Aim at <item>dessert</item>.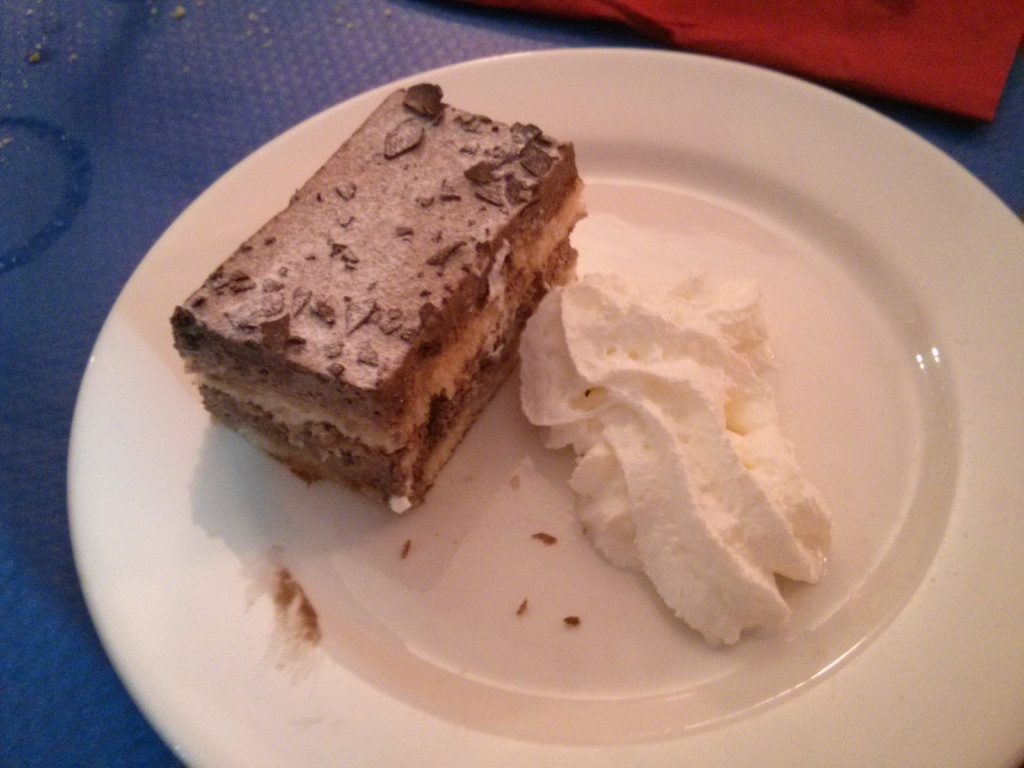
Aimed at Rect(168, 88, 836, 647).
